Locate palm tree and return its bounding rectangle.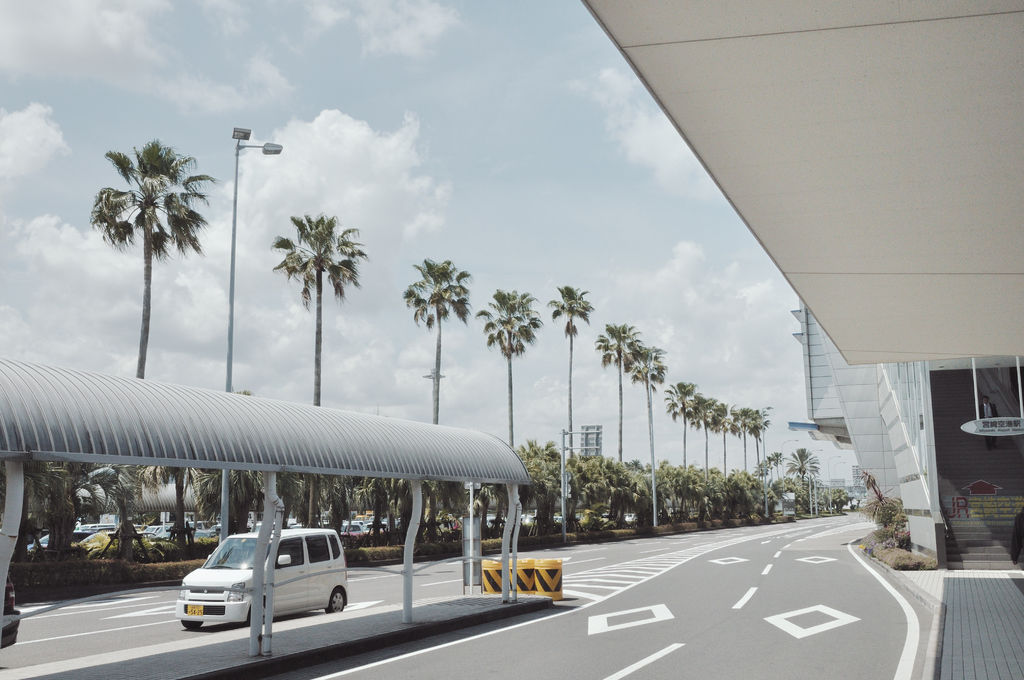
<bbox>487, 291, 532, 441</bbox>.
